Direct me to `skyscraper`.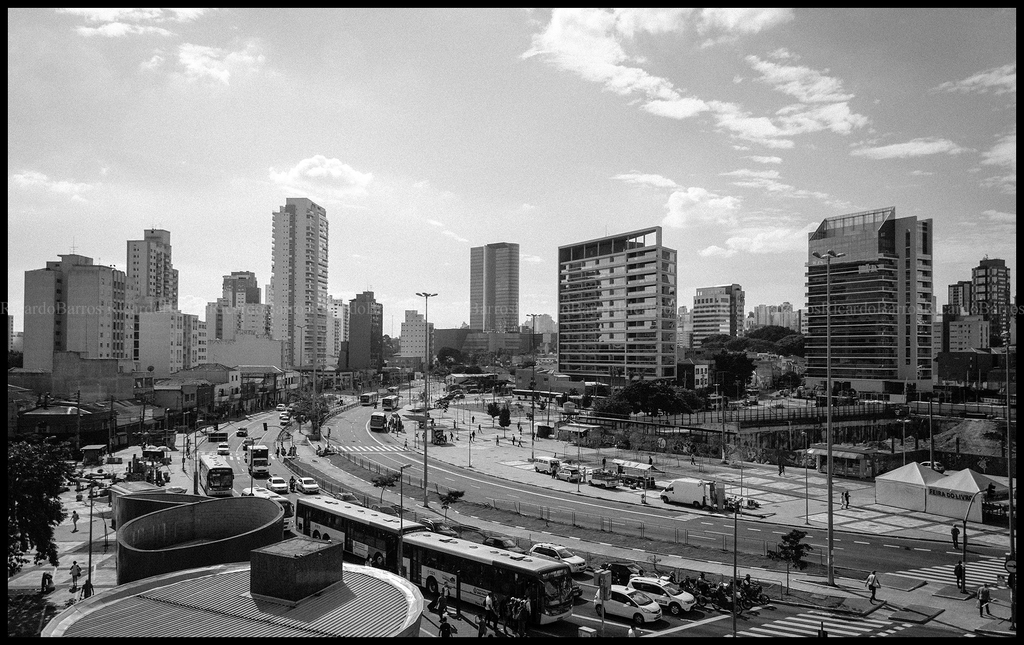
Direction: detection(343, 289, 385, 372).
